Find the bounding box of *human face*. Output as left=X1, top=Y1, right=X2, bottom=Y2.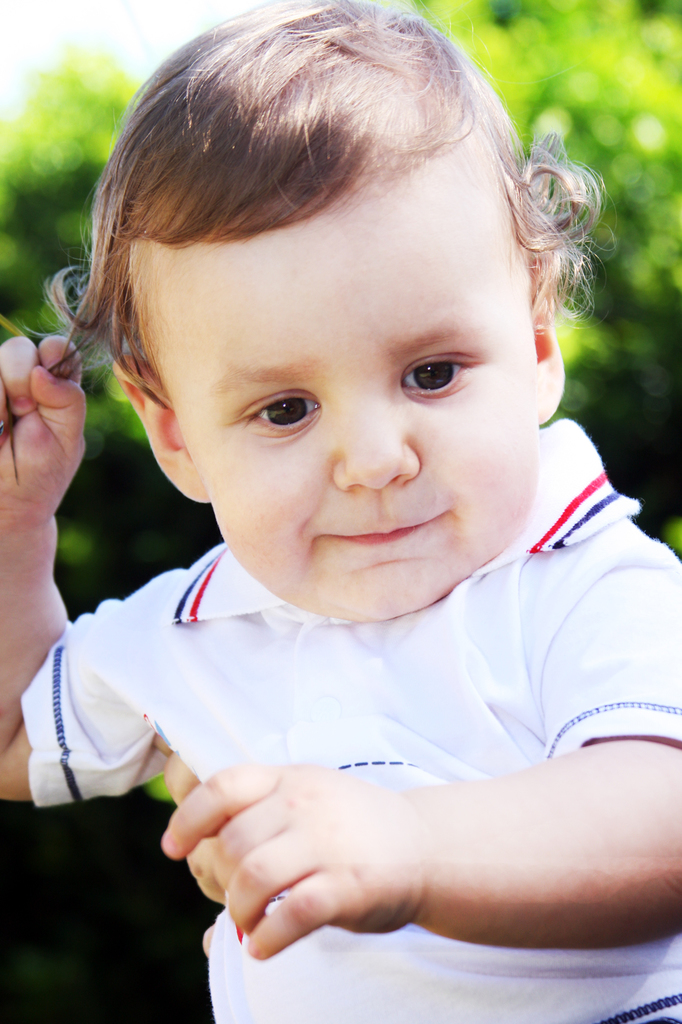
left=132, top=127, right=538, bottom=624.
